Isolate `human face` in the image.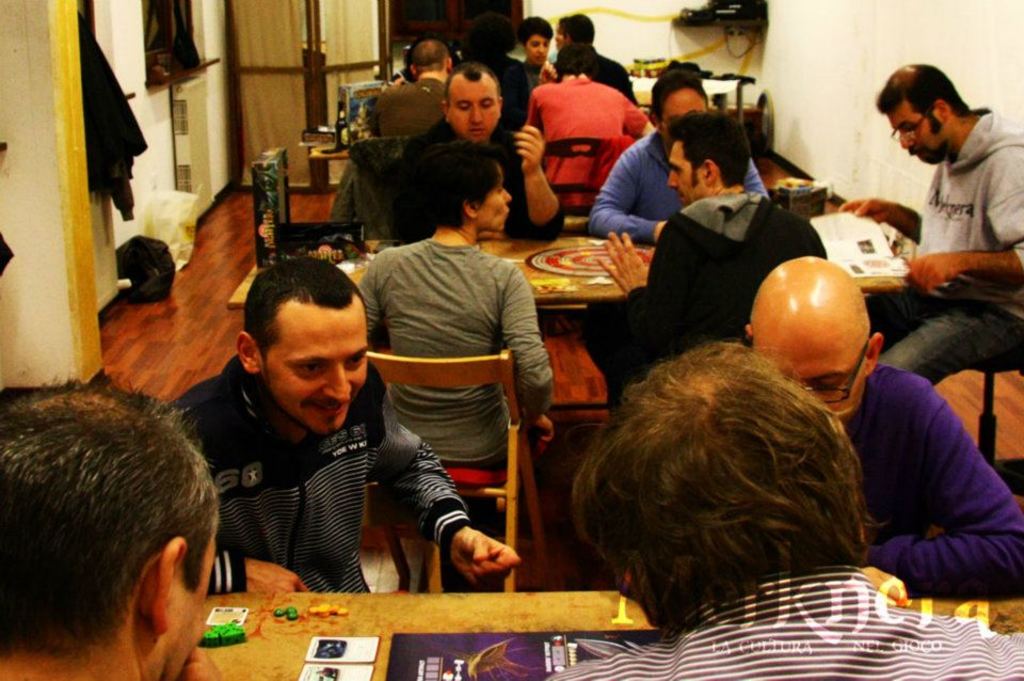
Isolated region: box(661, 89, 708, 145).
